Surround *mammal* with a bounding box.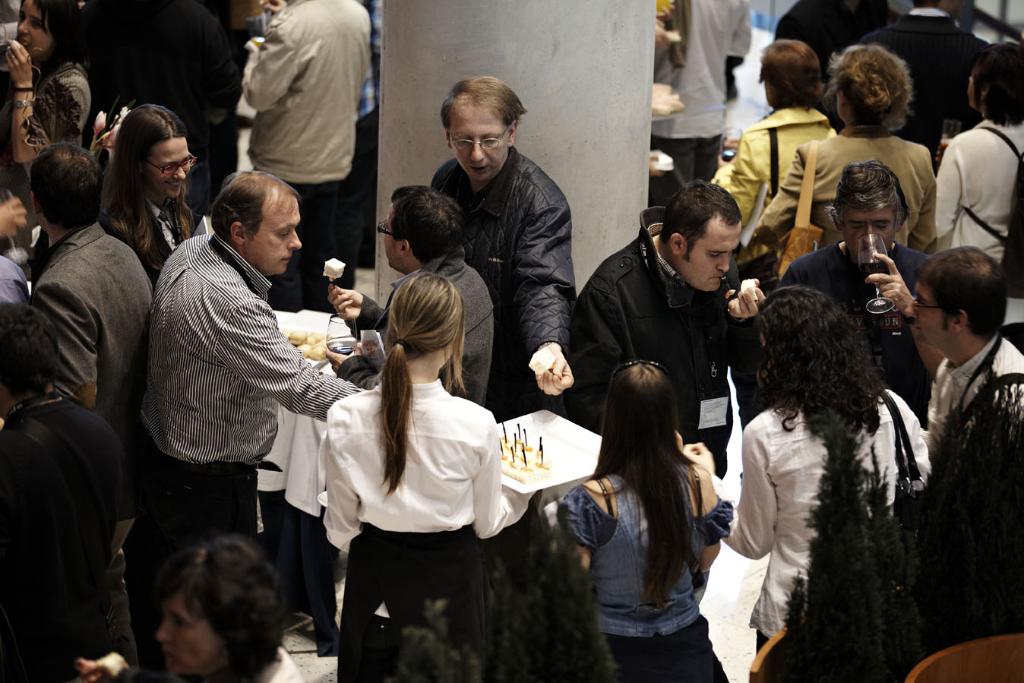
{"x1": 0, "y1": 251, "x2": 37, "y2": 313}.
